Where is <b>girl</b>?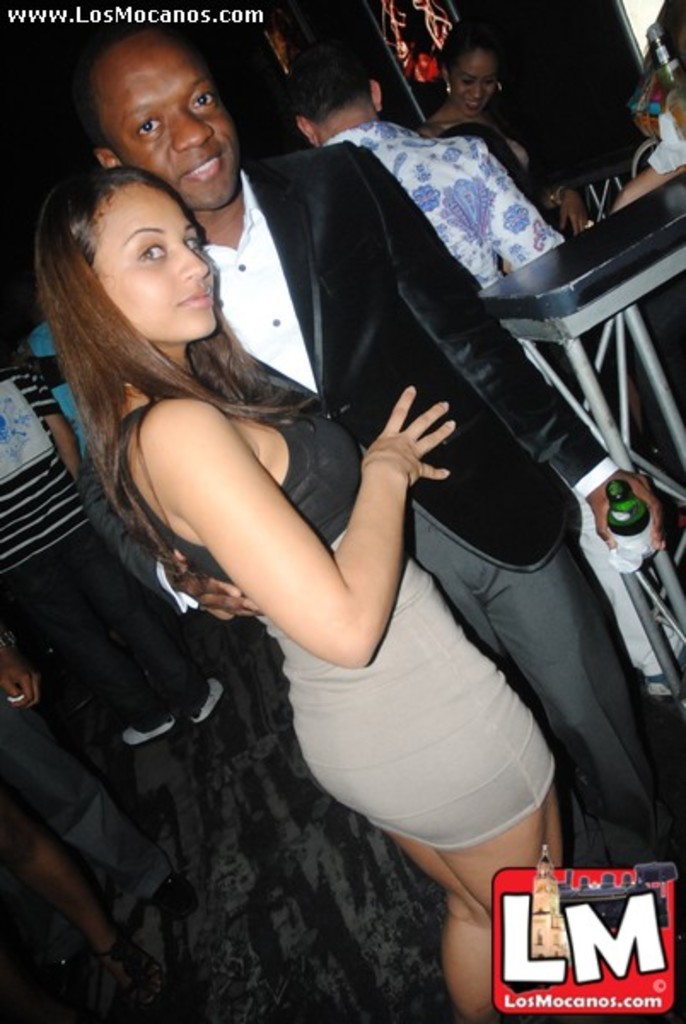
bbox=[31, 162, 567, 1022].
